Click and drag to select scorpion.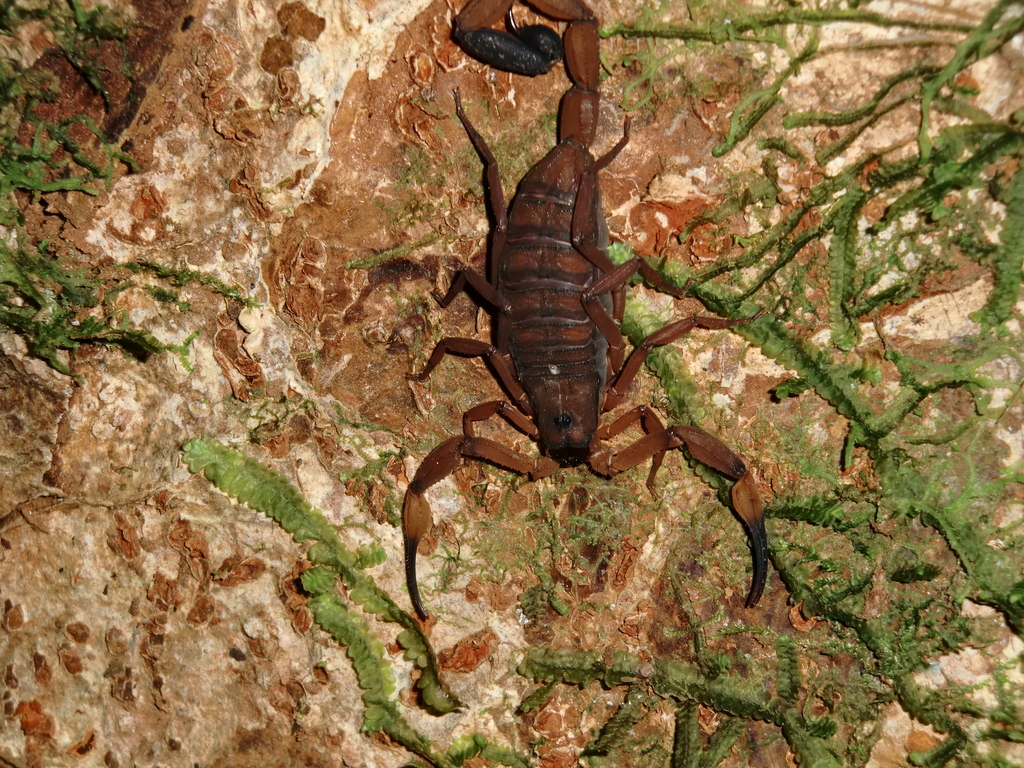
Selection: BBox(395, 0, 772, 619).
